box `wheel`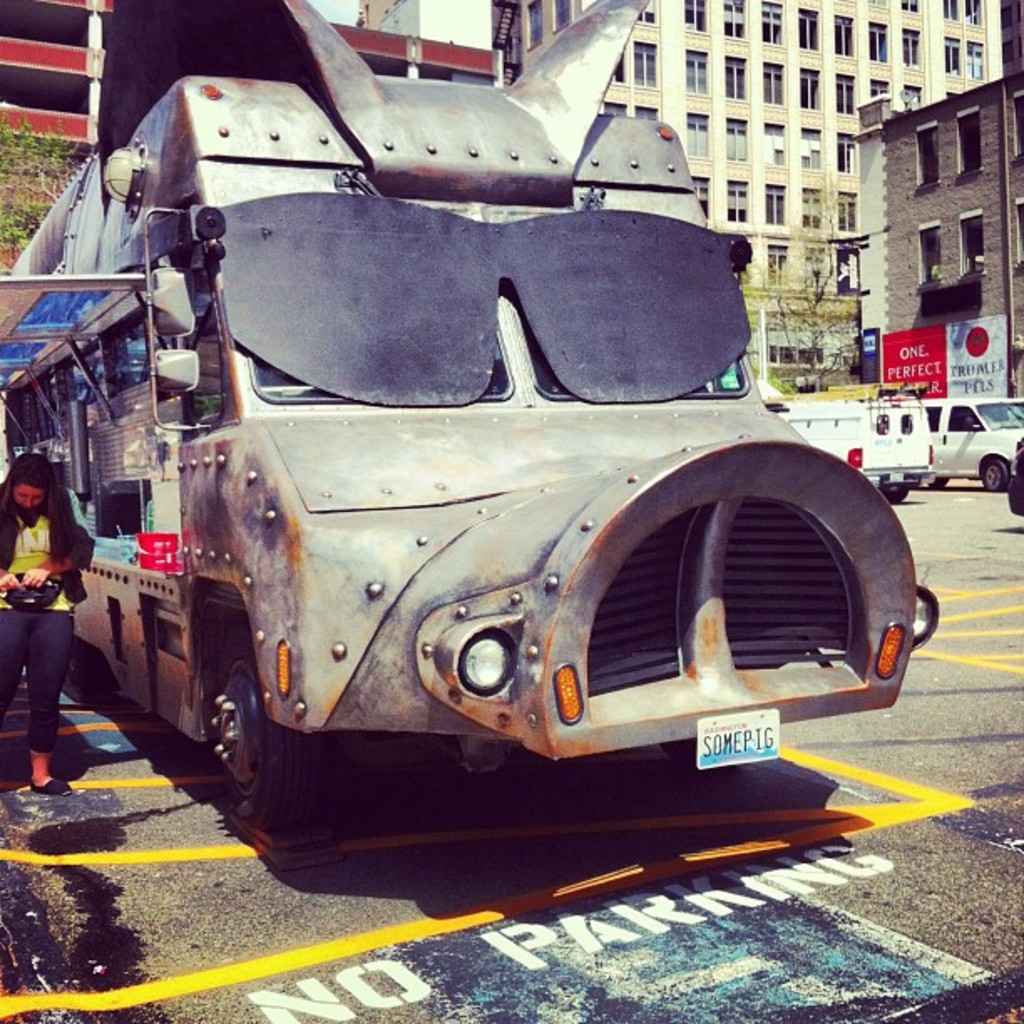
[x1=187, y1=631, x2=288, y2=820]
